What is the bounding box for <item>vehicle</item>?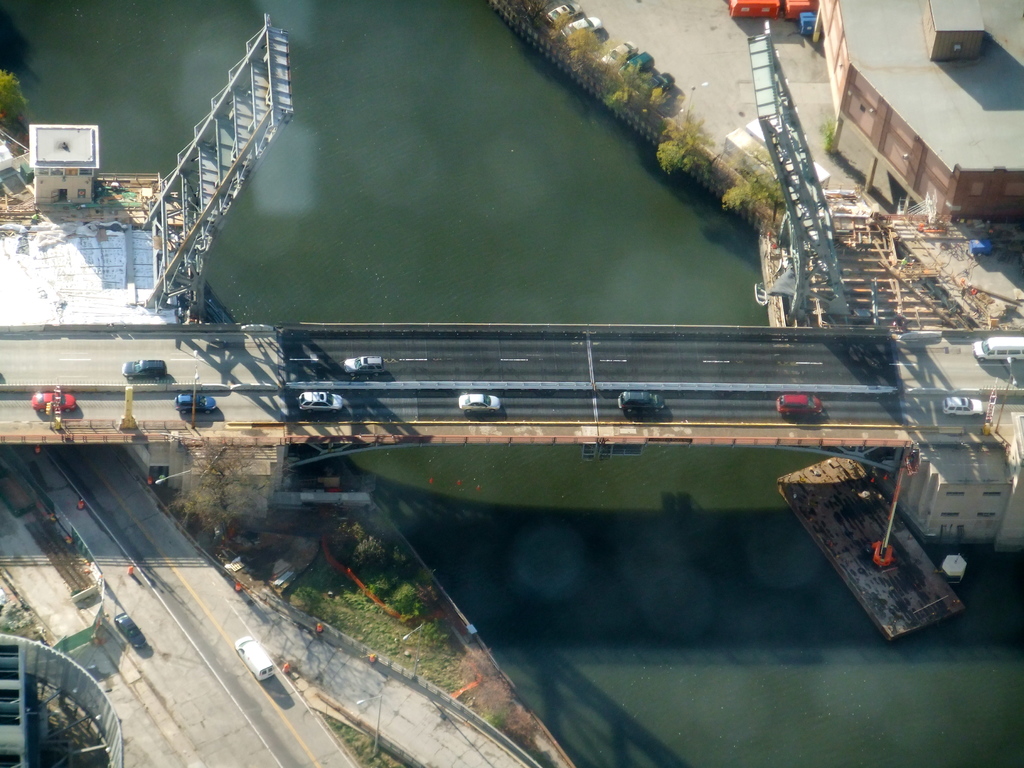
{"x1": 458, "y1": 387, "x2": 504, "y2": 412}.
